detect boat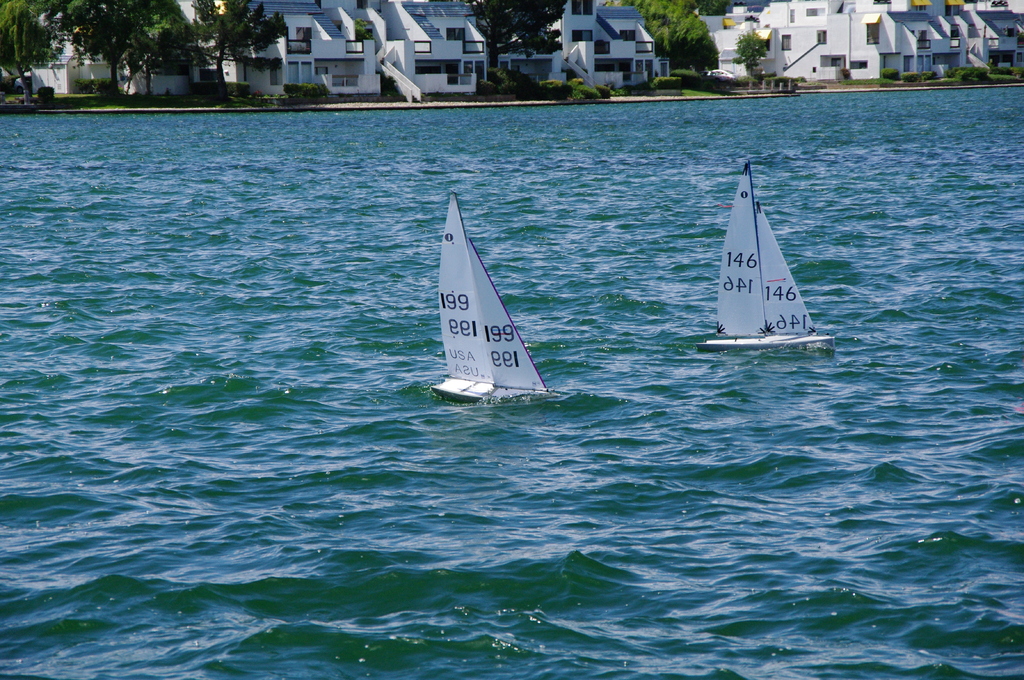
pyautogui.locateOnScreen(698, 161, 844, 354)
